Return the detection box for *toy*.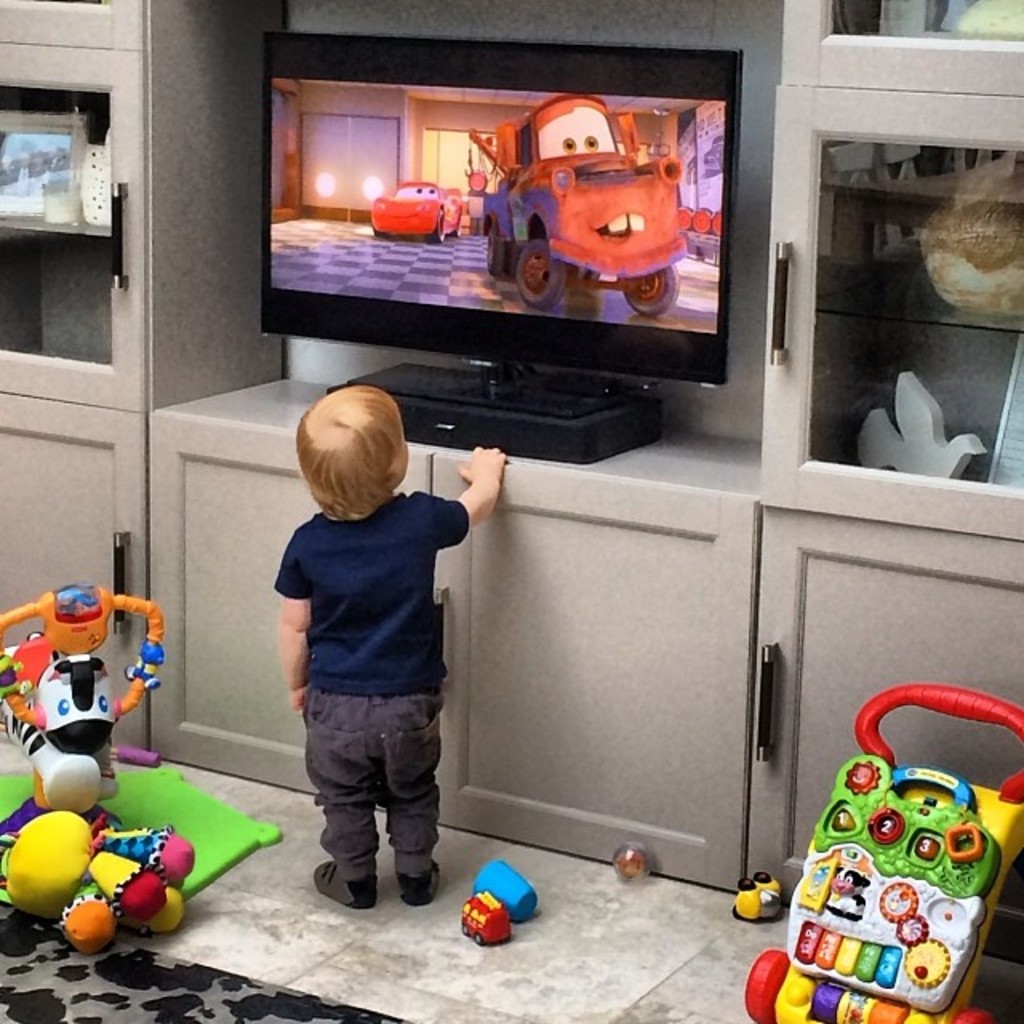
774:734:1014:1023.
